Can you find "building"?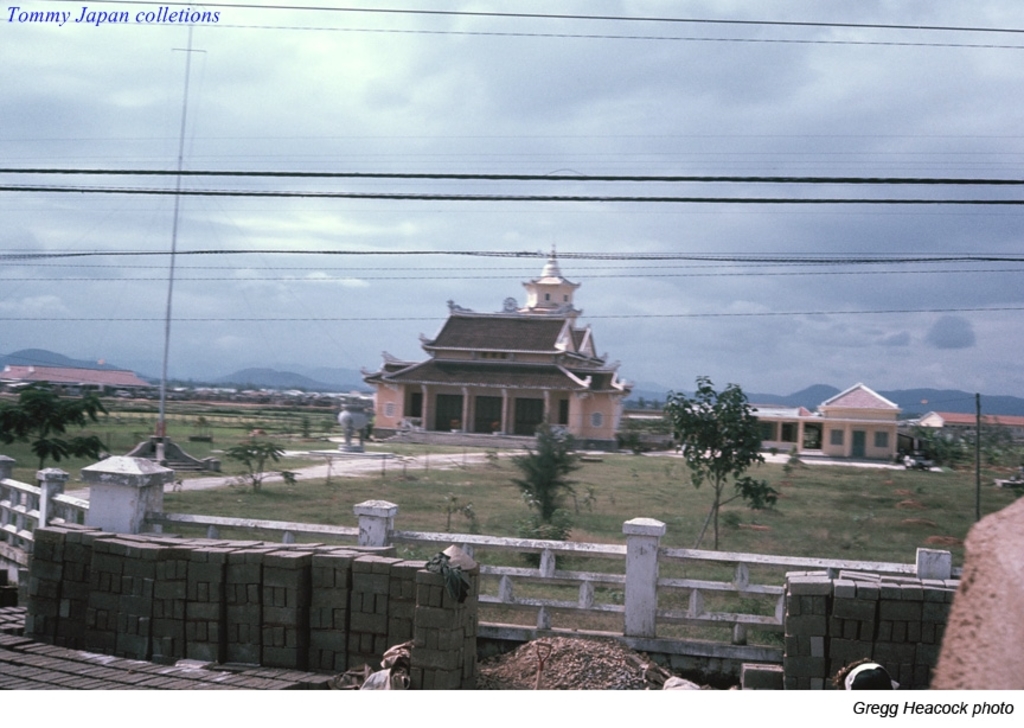
Yes, bounding box: box(0, 368, 143, 392).
